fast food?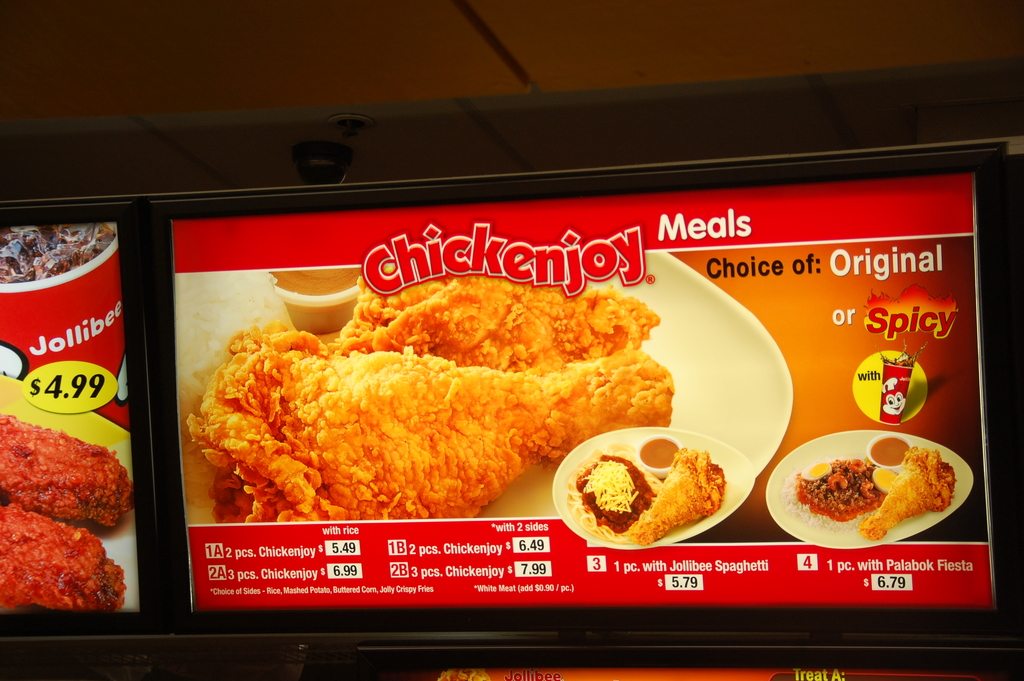
bbox=(627, 447, 726, 546)
